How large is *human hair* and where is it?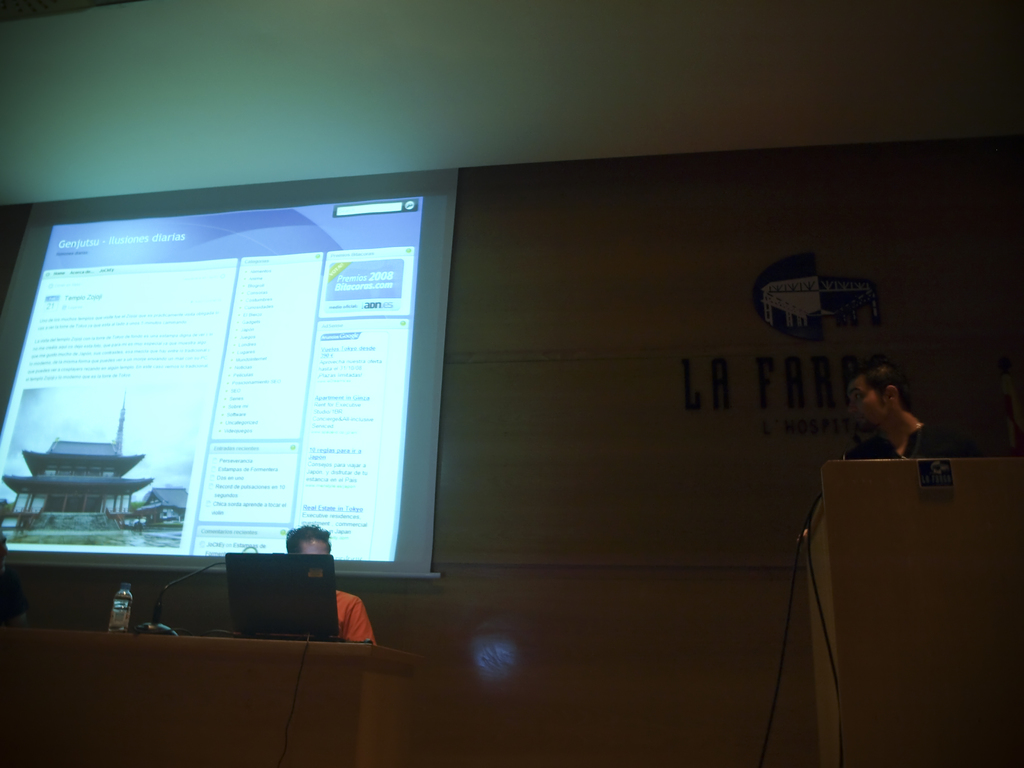
Bounding box: Rect(285, 524, 332, 552).
